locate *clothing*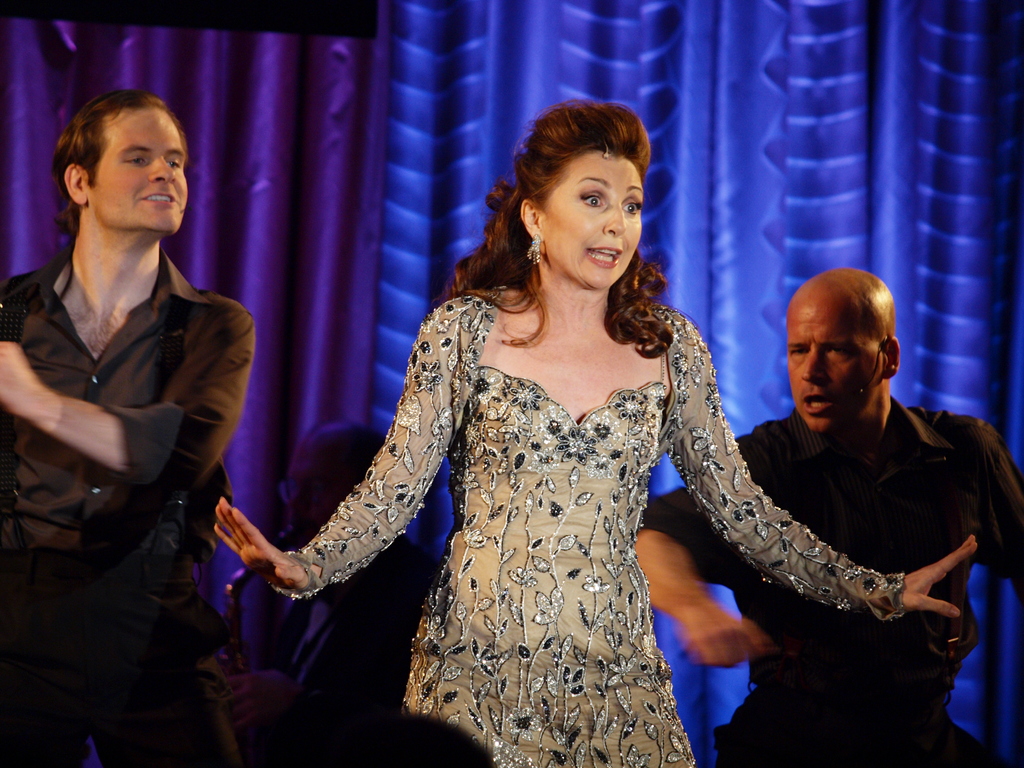
[243,535,440,701]
